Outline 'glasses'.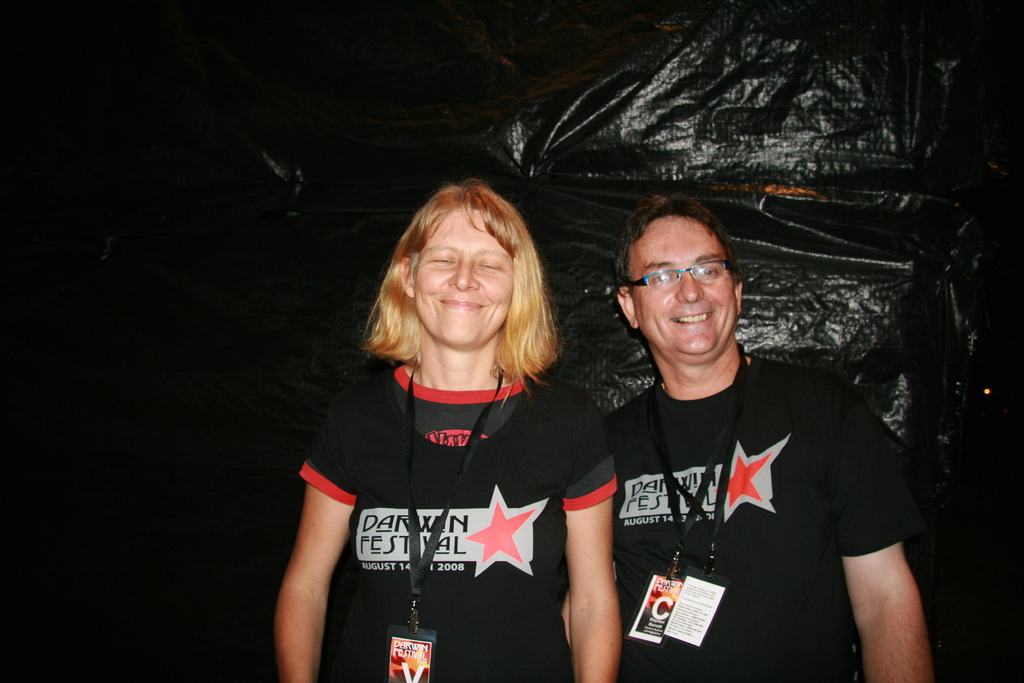
Outline: box=[626, 256, 733, 288].
